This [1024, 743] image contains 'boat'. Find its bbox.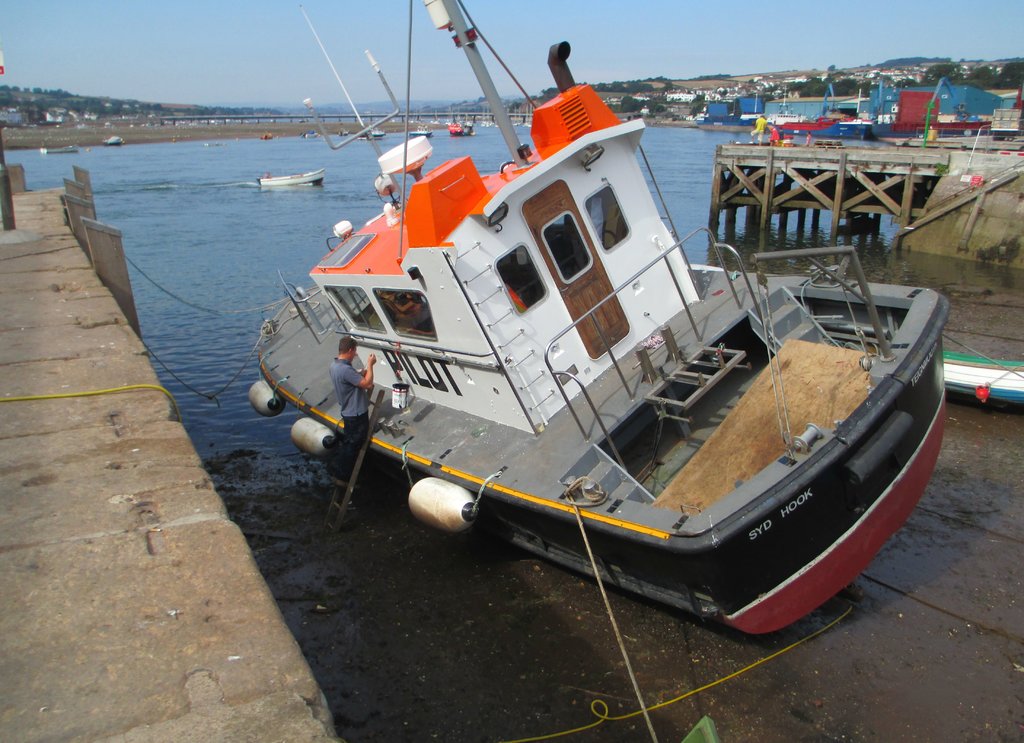
locate(939, 349, 1023, 408).
